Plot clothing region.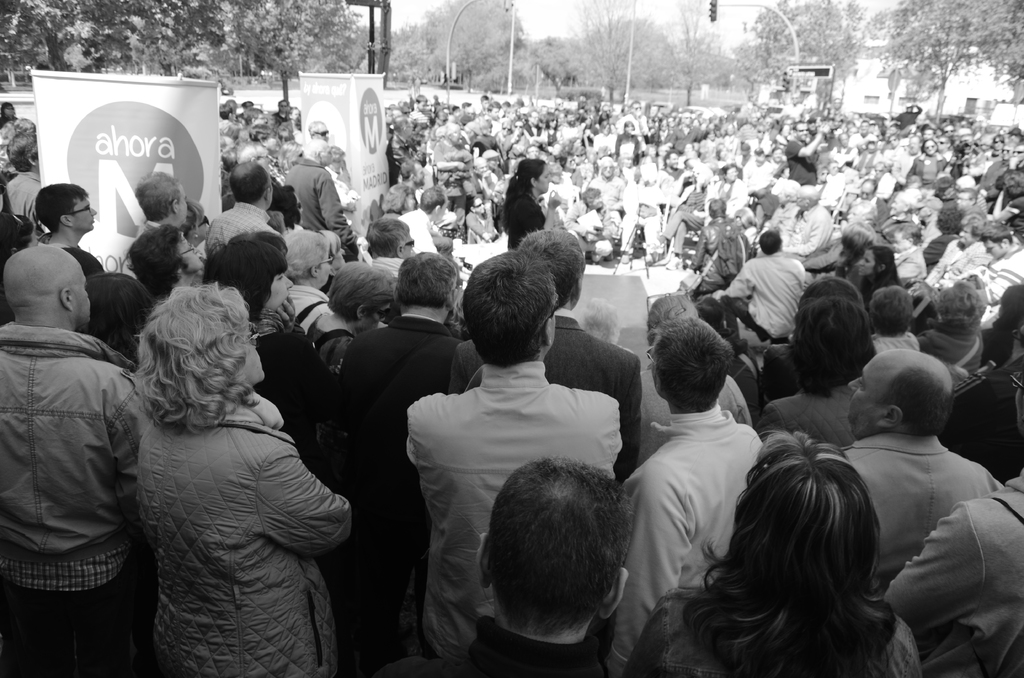
Plotted at left=286, top=163, right=353, bottom=234.
